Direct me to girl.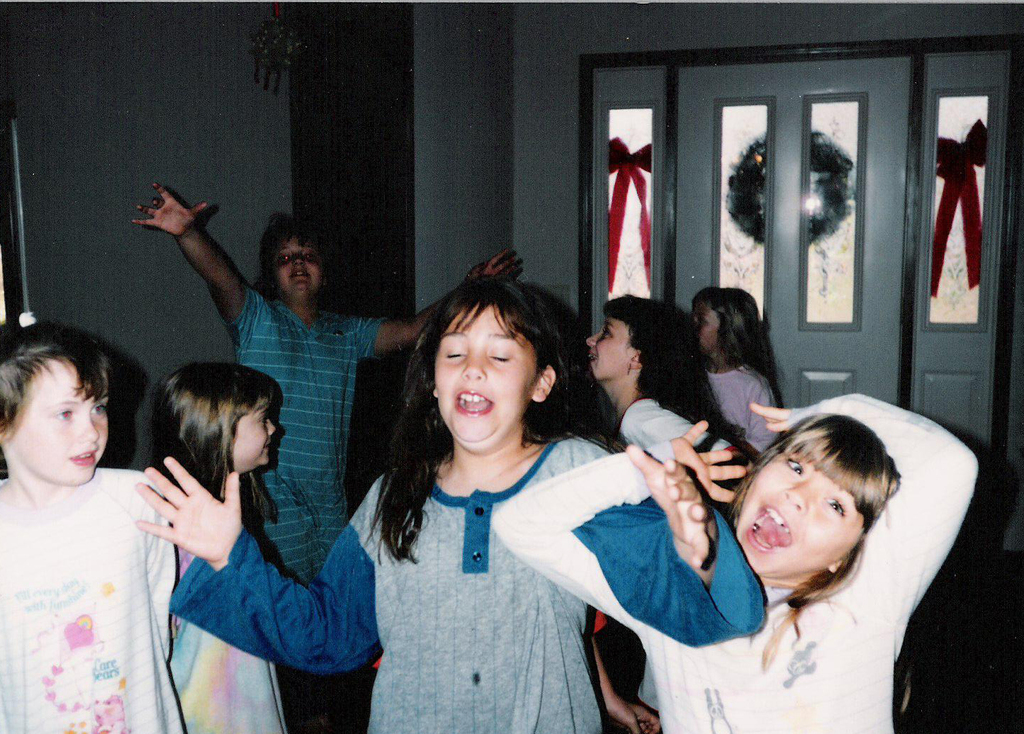
Direction: l=491, t=390, r=982, b=733.
